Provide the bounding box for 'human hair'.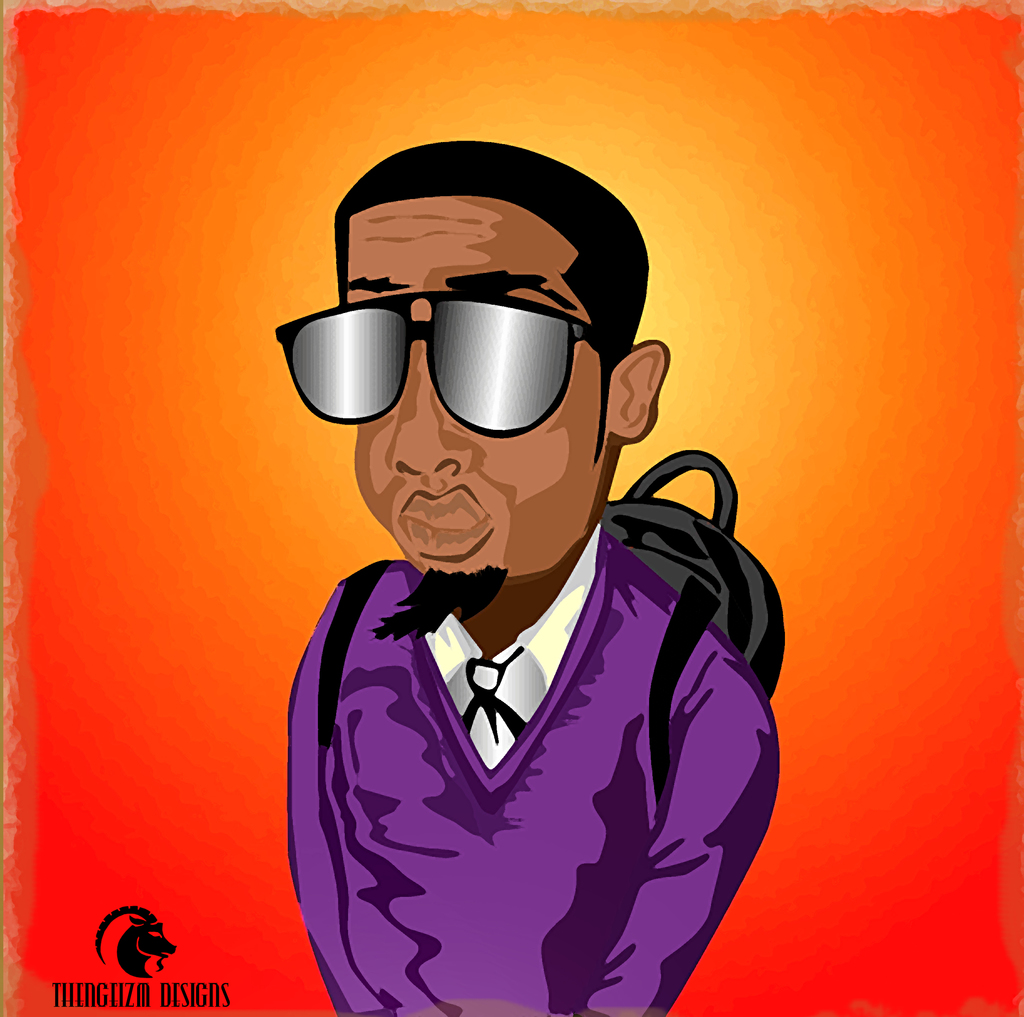
region(333, 138, 655, 462).
